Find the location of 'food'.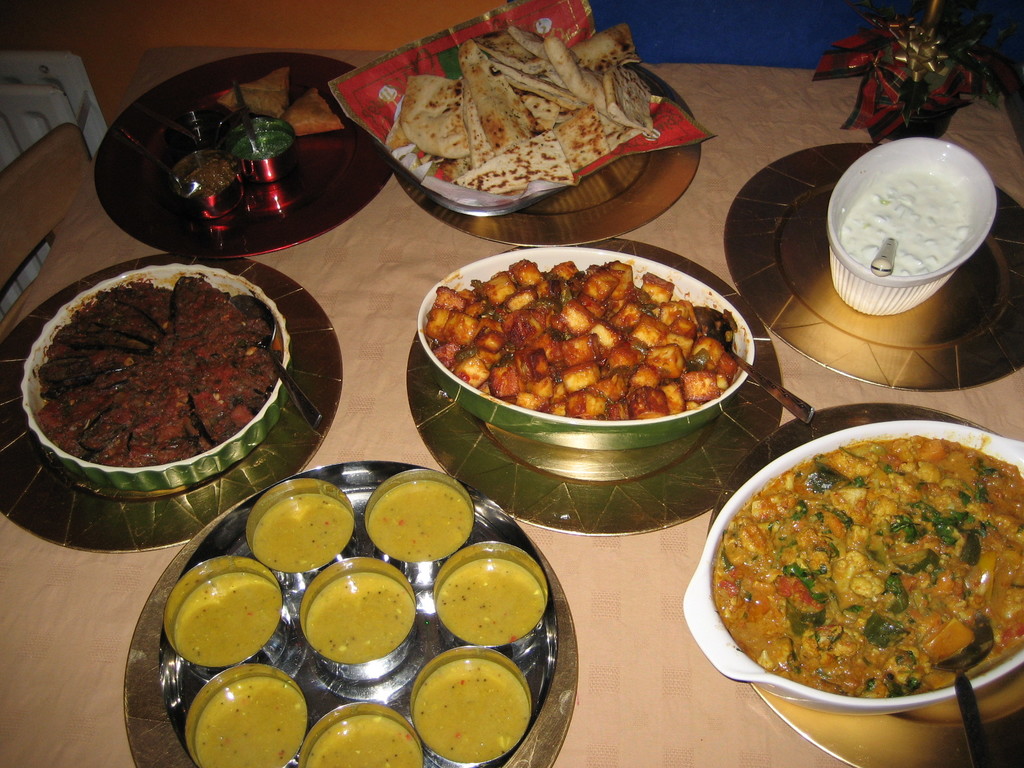
Location: x1=283 y1=84 x2=342 y2=138.
